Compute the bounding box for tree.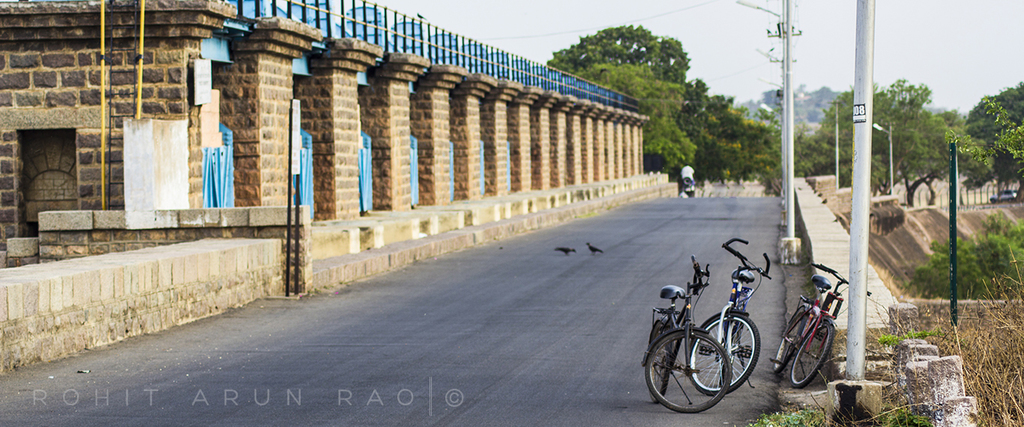
detection(676, 75, 774, 178).
